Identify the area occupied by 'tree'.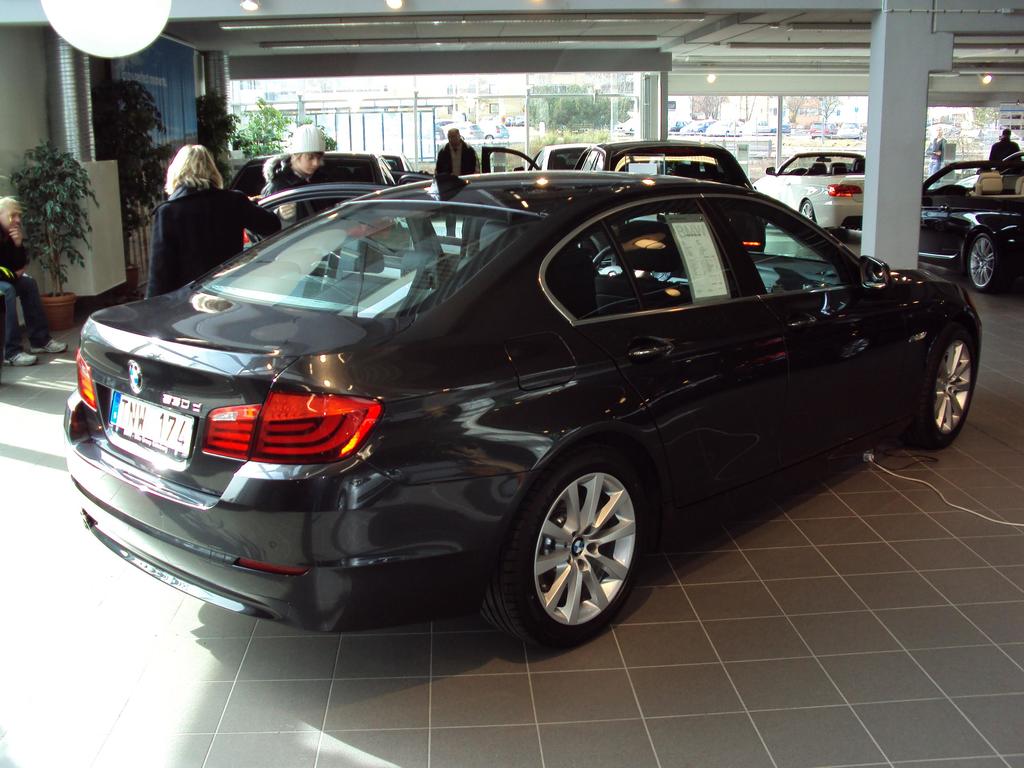
Area: box=[100, 87, 156, 230].
